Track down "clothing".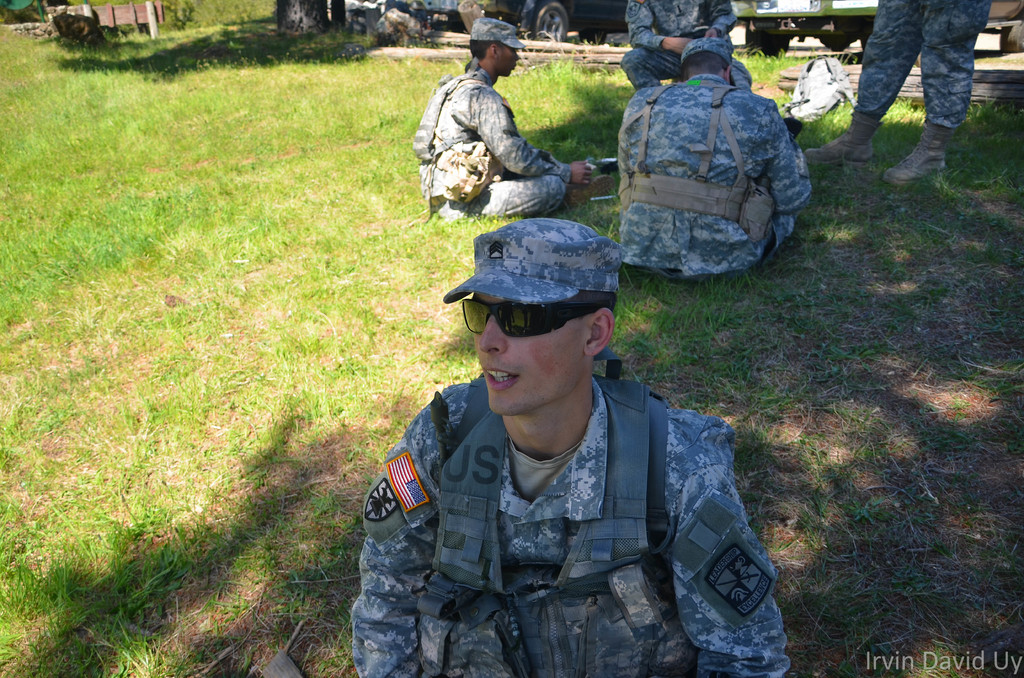
Tracked to <bbox>360, 322, 760, 665</bbox>.
